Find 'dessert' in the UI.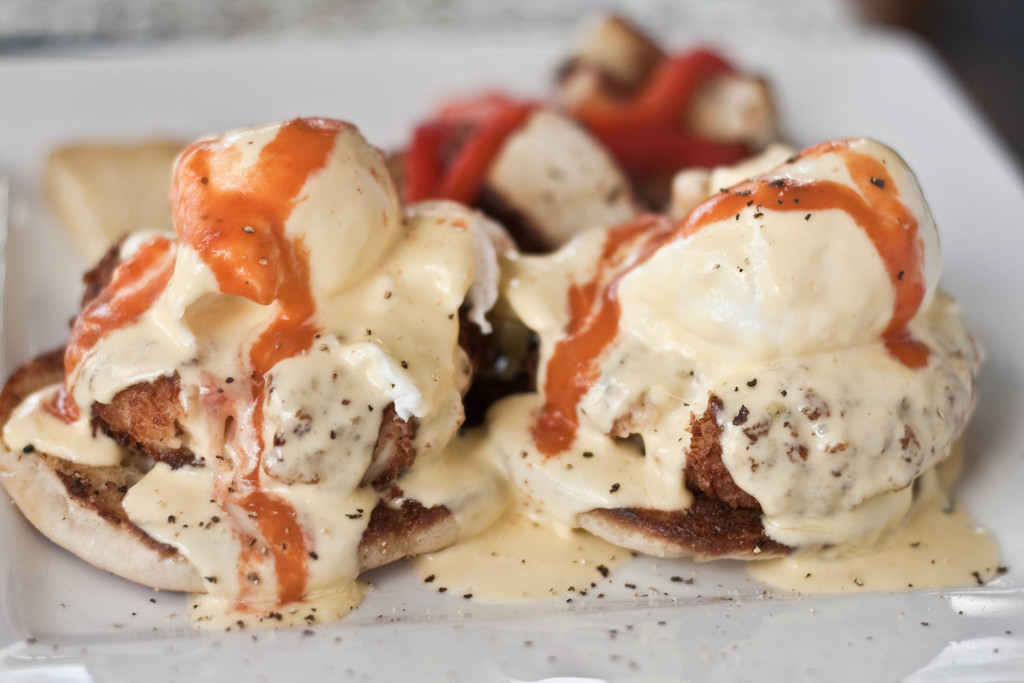
UI element at (370, 99, 637, 431).
